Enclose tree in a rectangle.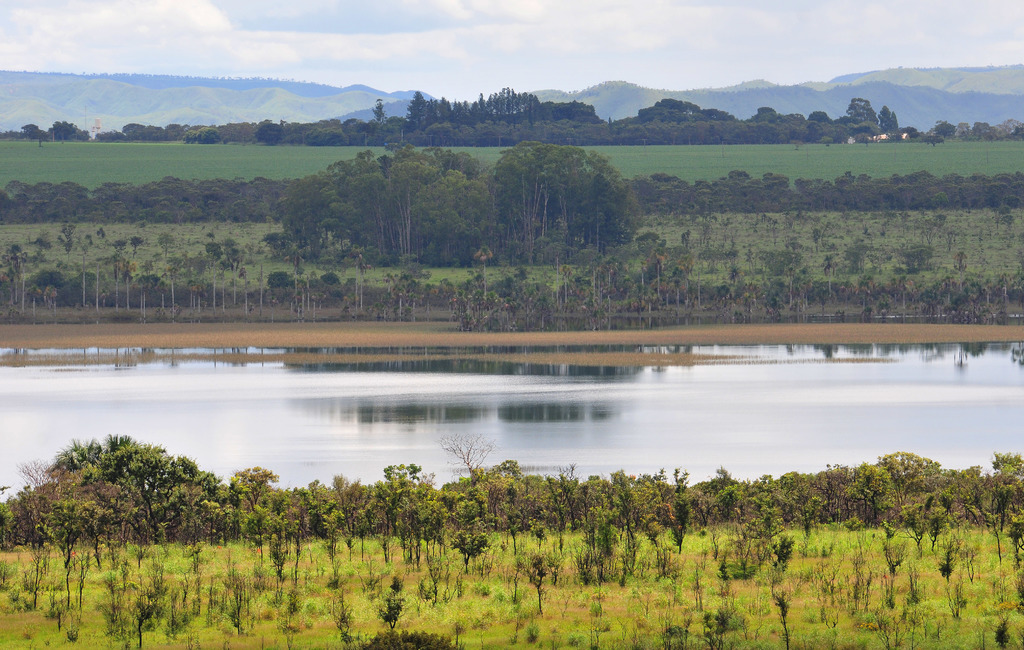
253:121:289:145.
